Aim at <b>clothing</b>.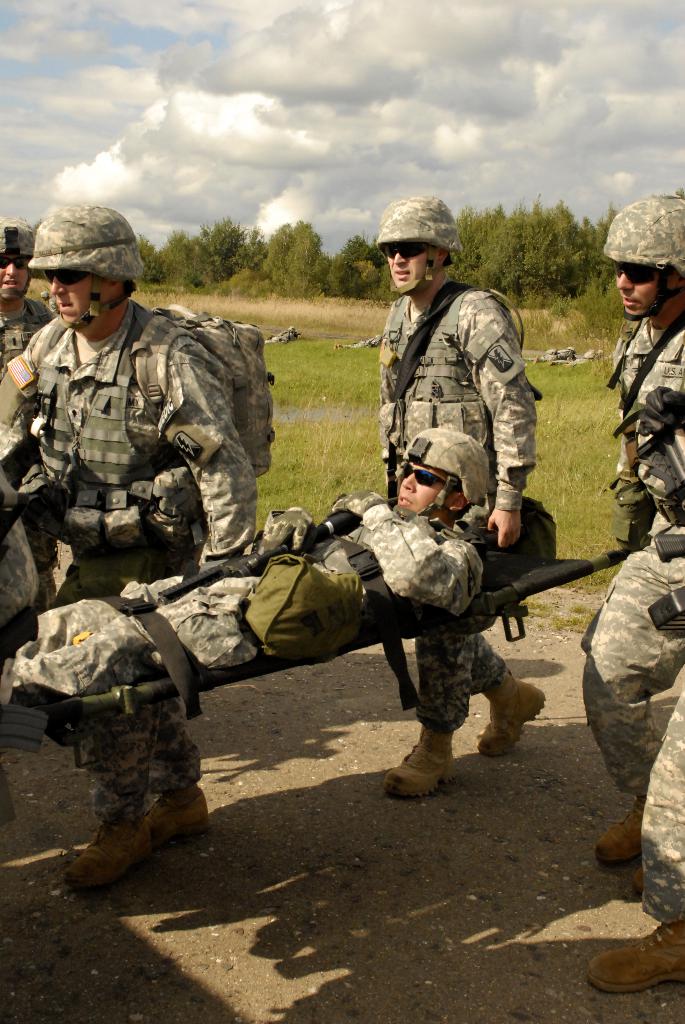
Aimed at bbox=(579, 316, 684, 801).
